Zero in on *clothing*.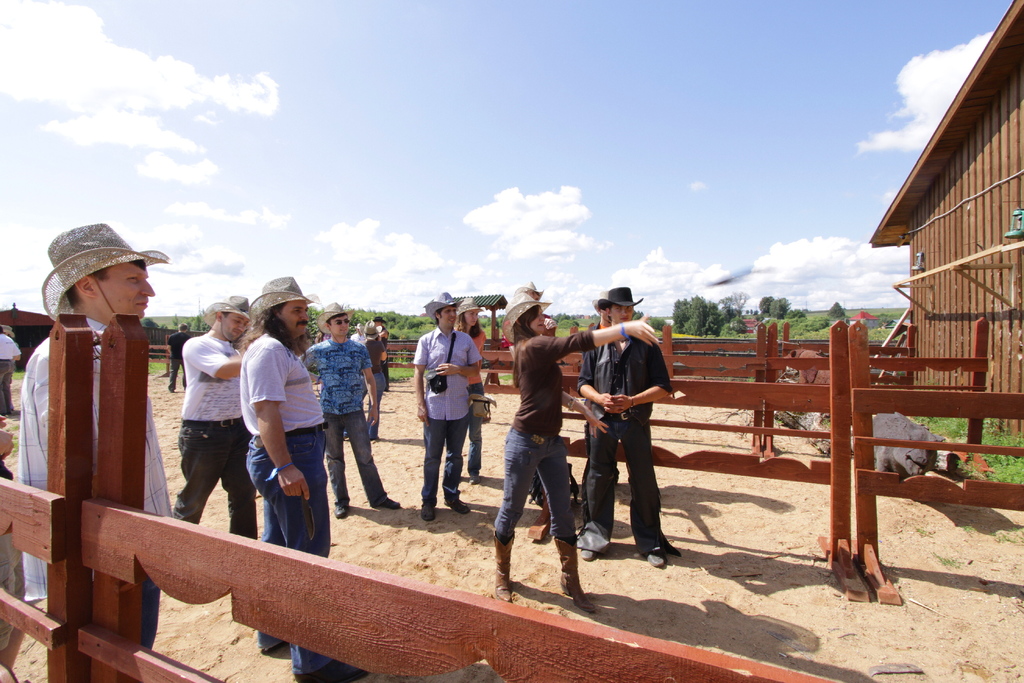
Zeroed in: {"left": 239, "top": 334, "right": 335, "bottom": 675}.
